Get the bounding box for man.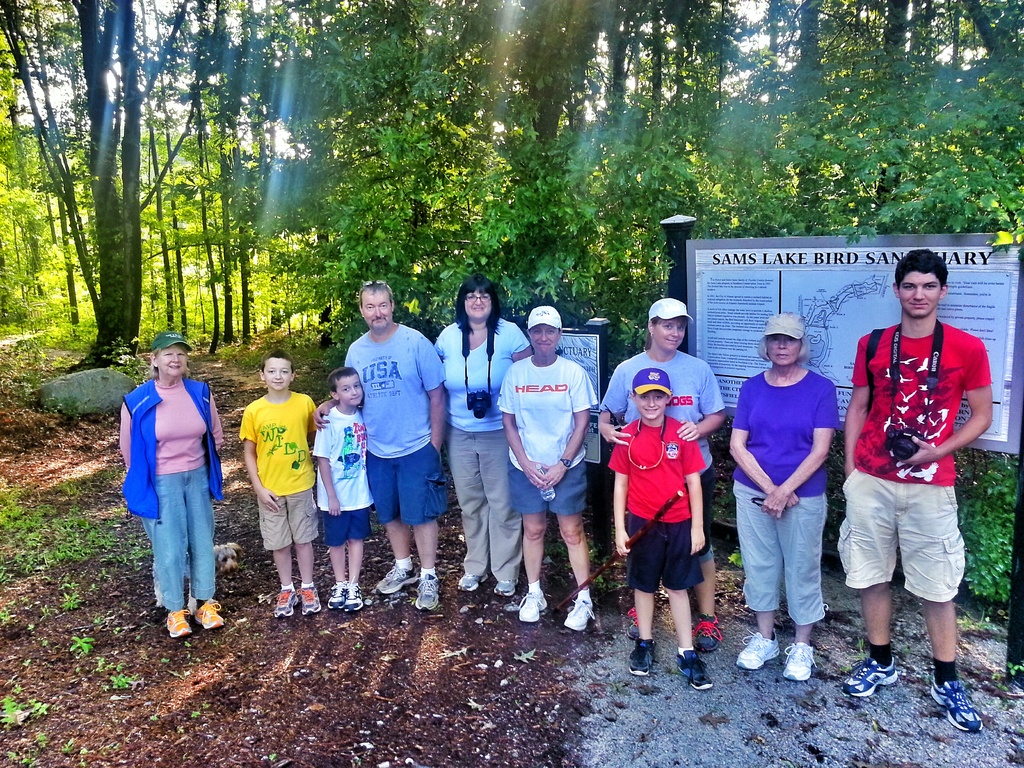
region(839, 255, 991, 708).
